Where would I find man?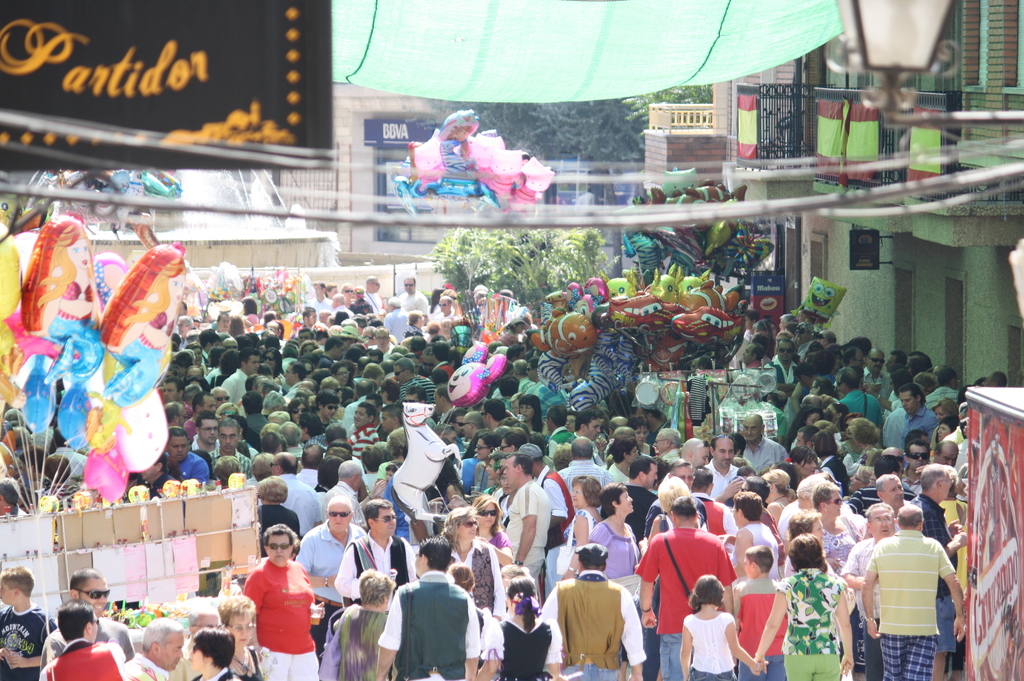
At bbox(598, 454, 661, 545).
